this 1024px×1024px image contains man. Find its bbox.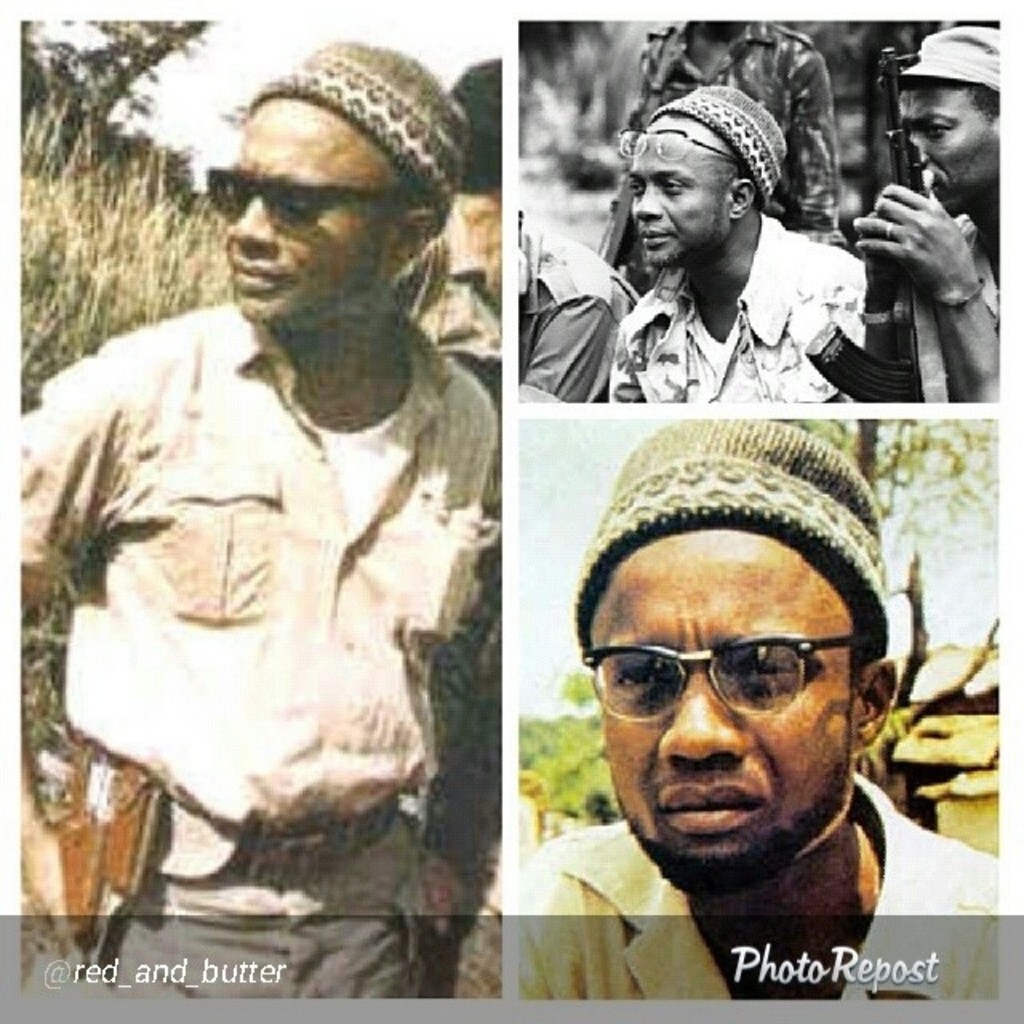
box=[13, 40, 509, 979].
